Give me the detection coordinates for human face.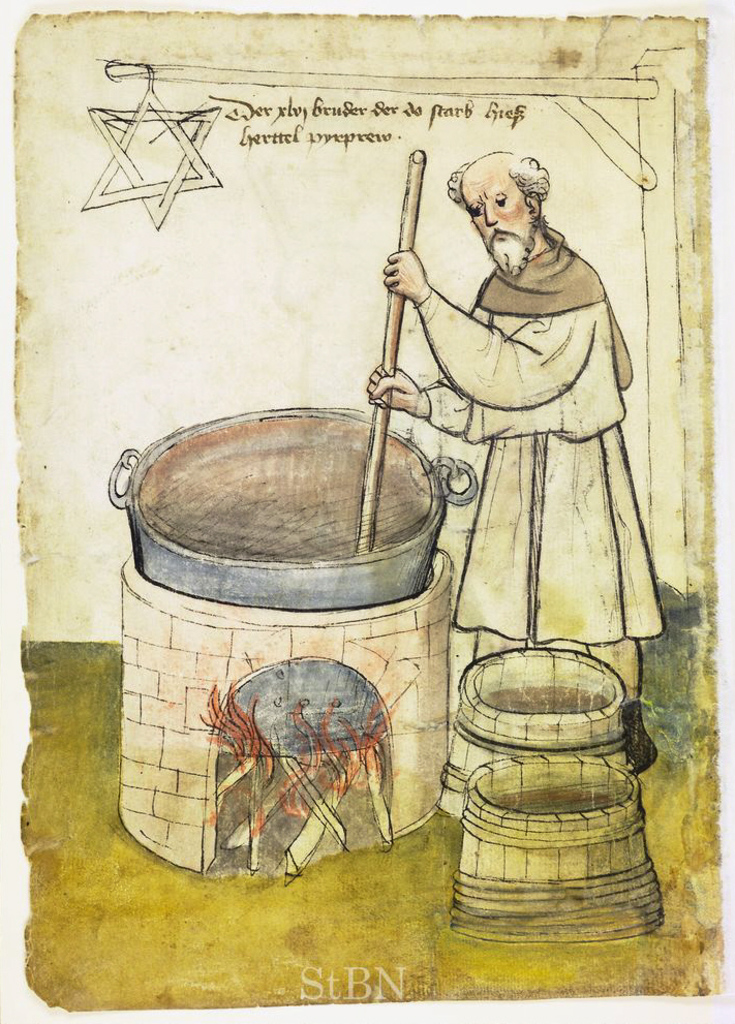
box(456, 176, 522, 272).
